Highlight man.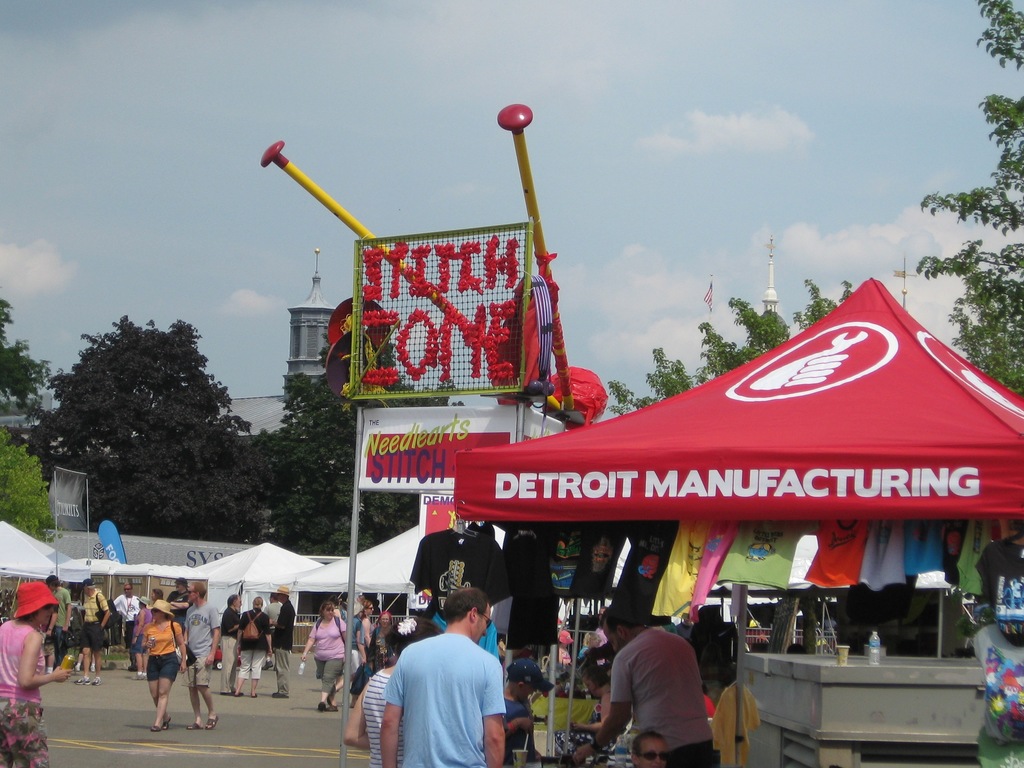
Highlighted region: (110, 584, 140, 671).
